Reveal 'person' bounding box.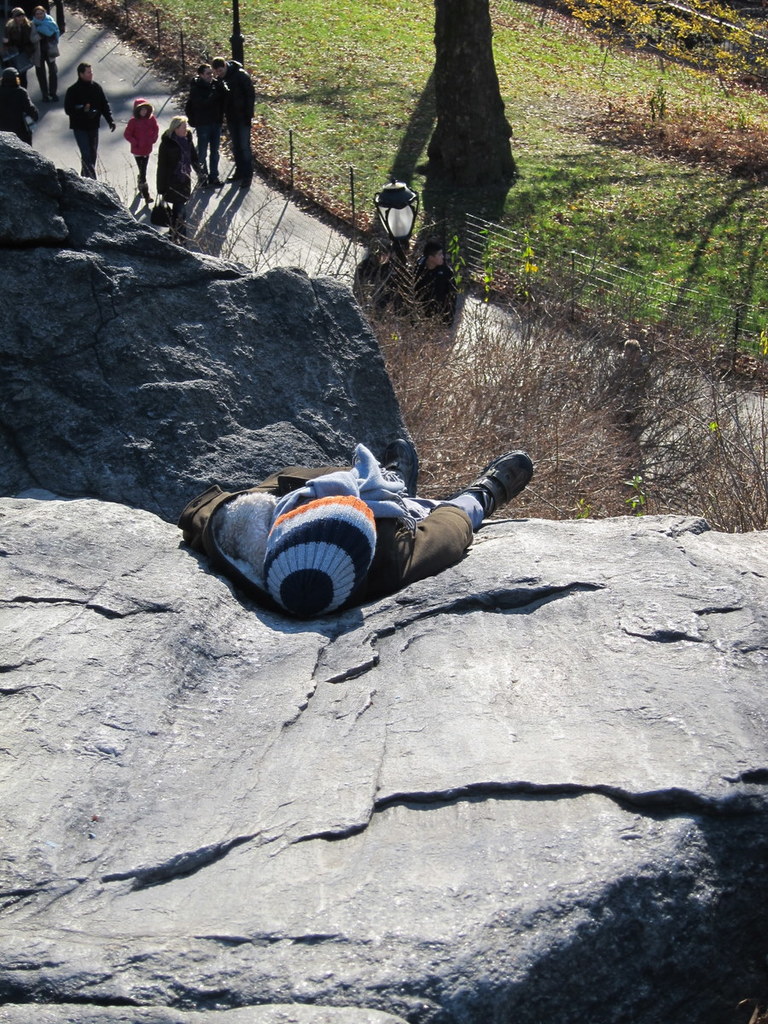
Revealed: <region>182, 61, 224, 189</region>.
